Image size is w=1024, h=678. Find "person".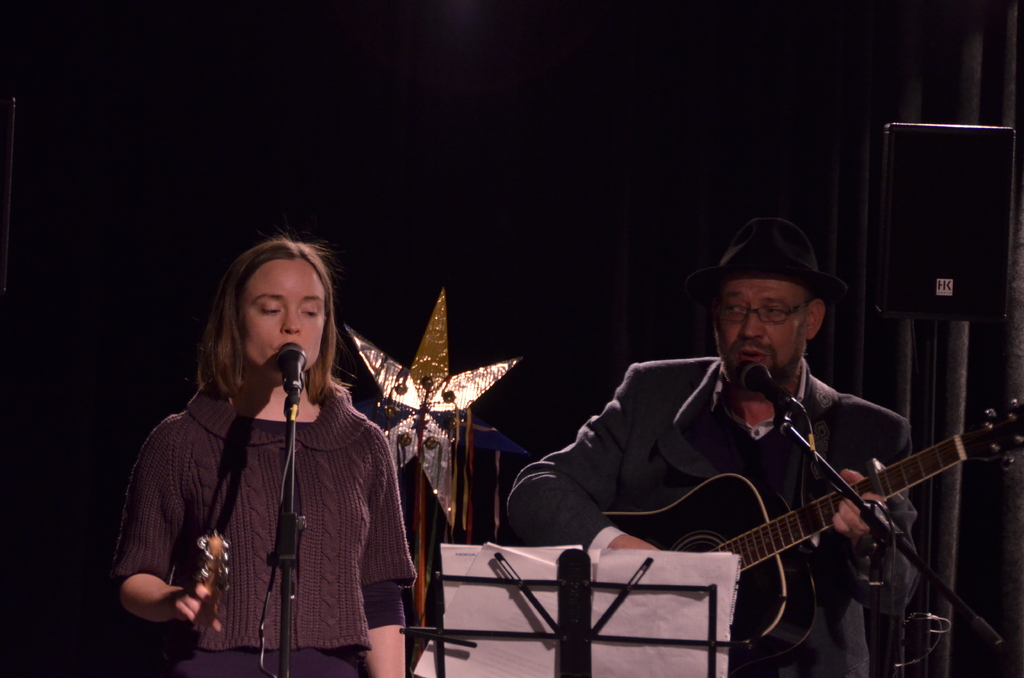
(504, 217, 924, 677).
